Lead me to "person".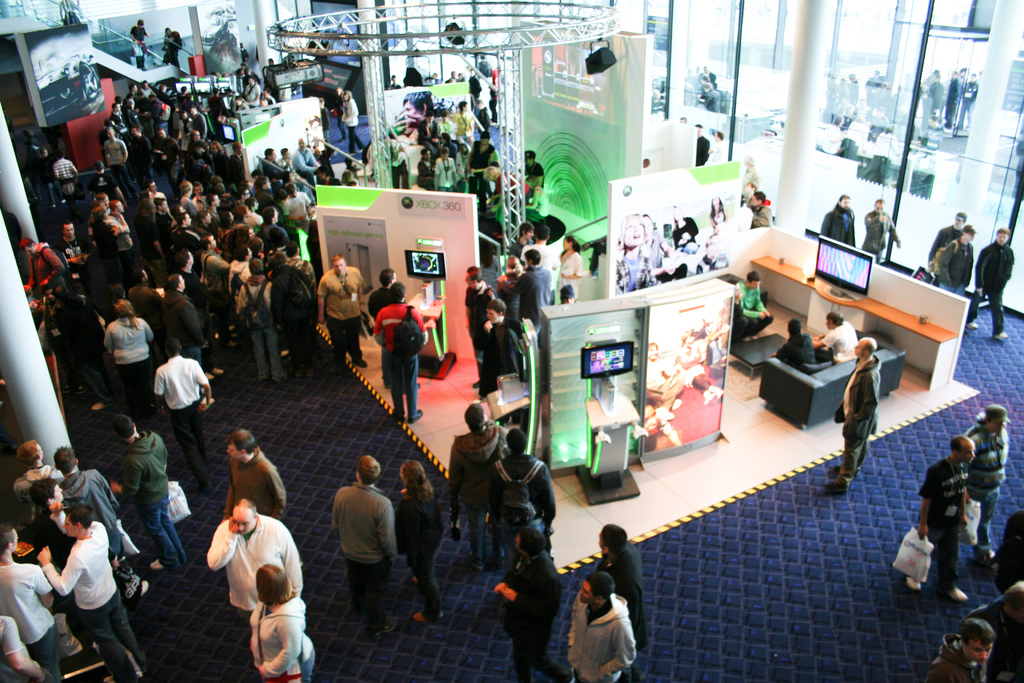
Lead to bbox=(162, 26, 186, 69).
